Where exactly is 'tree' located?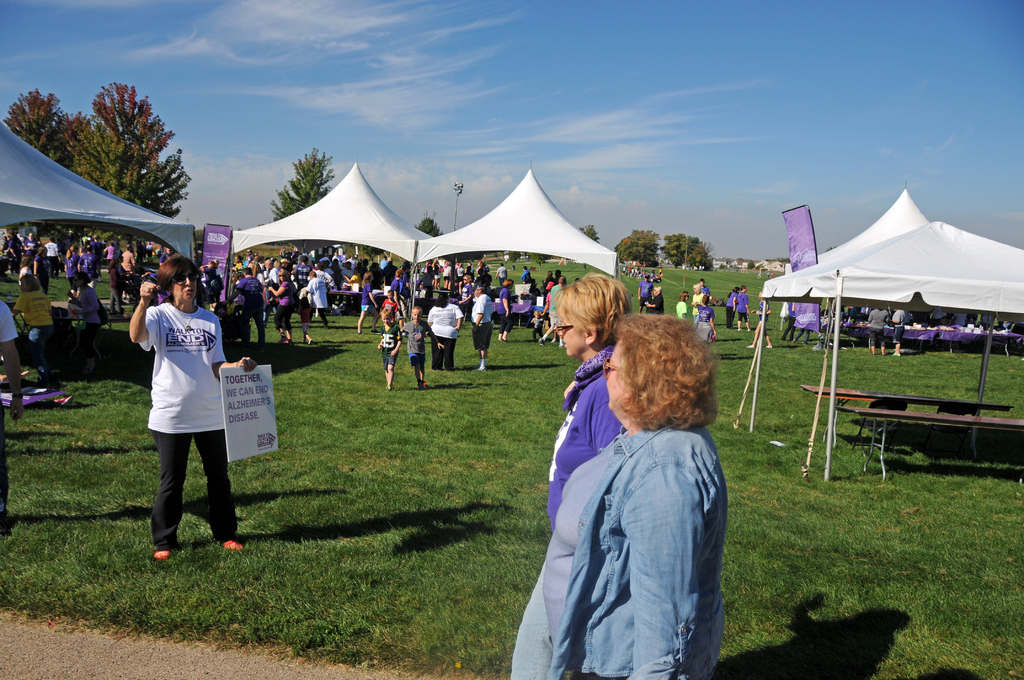
Its bounding box is <bbox>614, 224, 662, 271</bbox>.
